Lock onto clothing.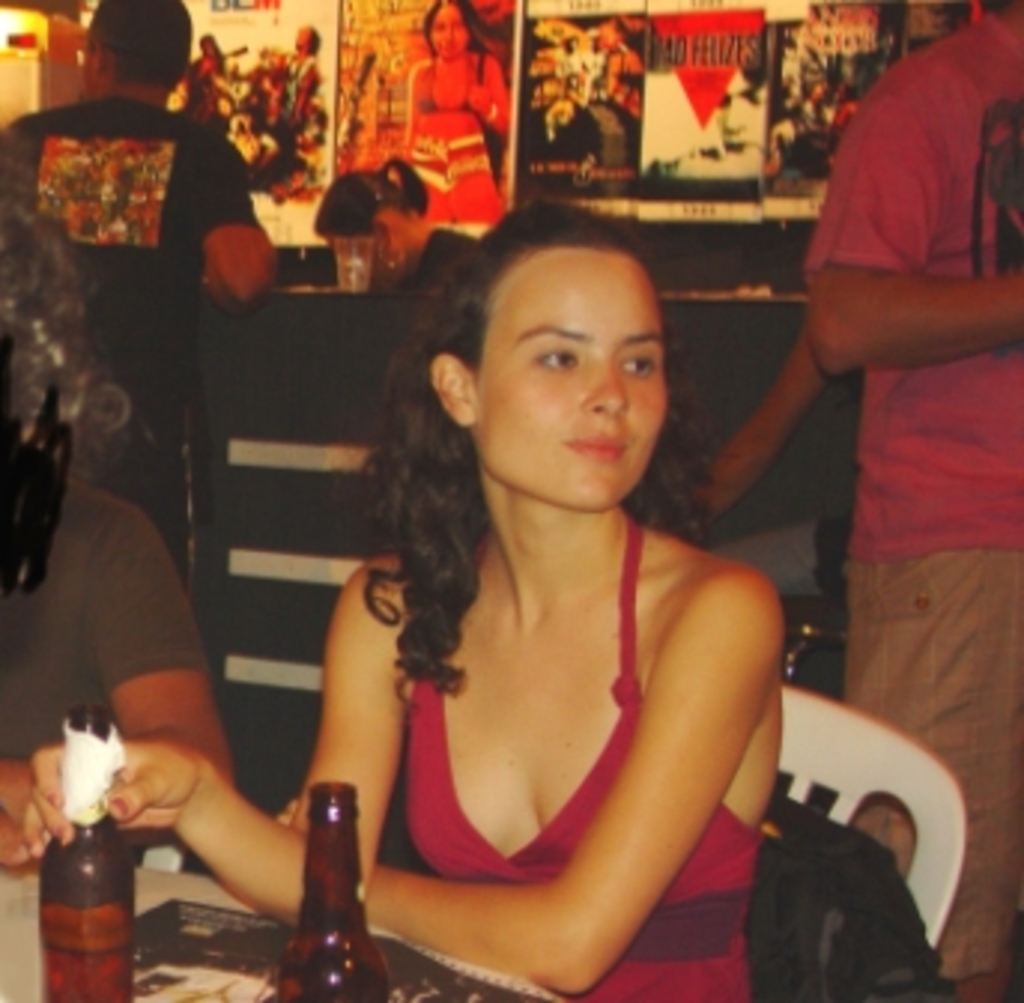
Locked: x1=42 y1=48 x2=260 y2=493.
